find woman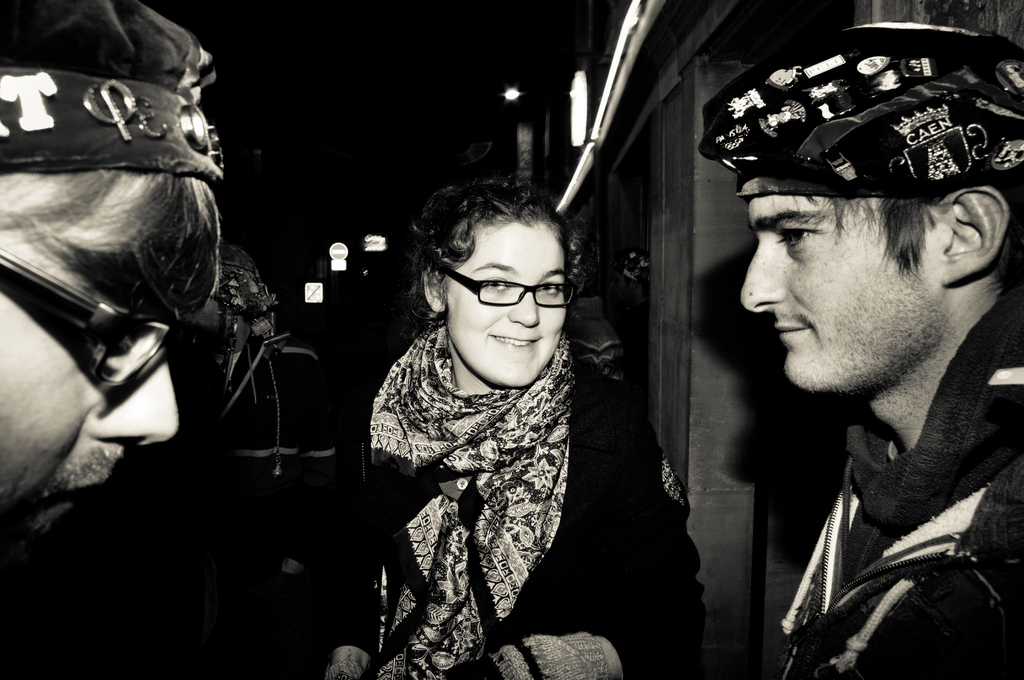
{"left": 342, "top": 172, "right": 698, "bottom": 679}
